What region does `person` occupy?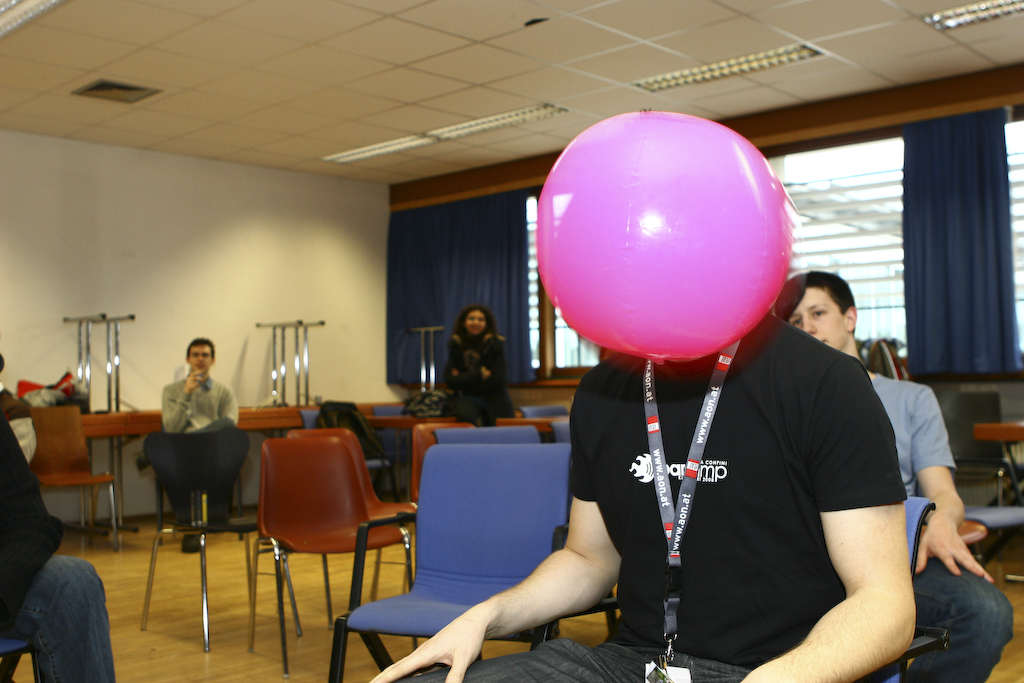
locate(139, 338, 238, 538).
